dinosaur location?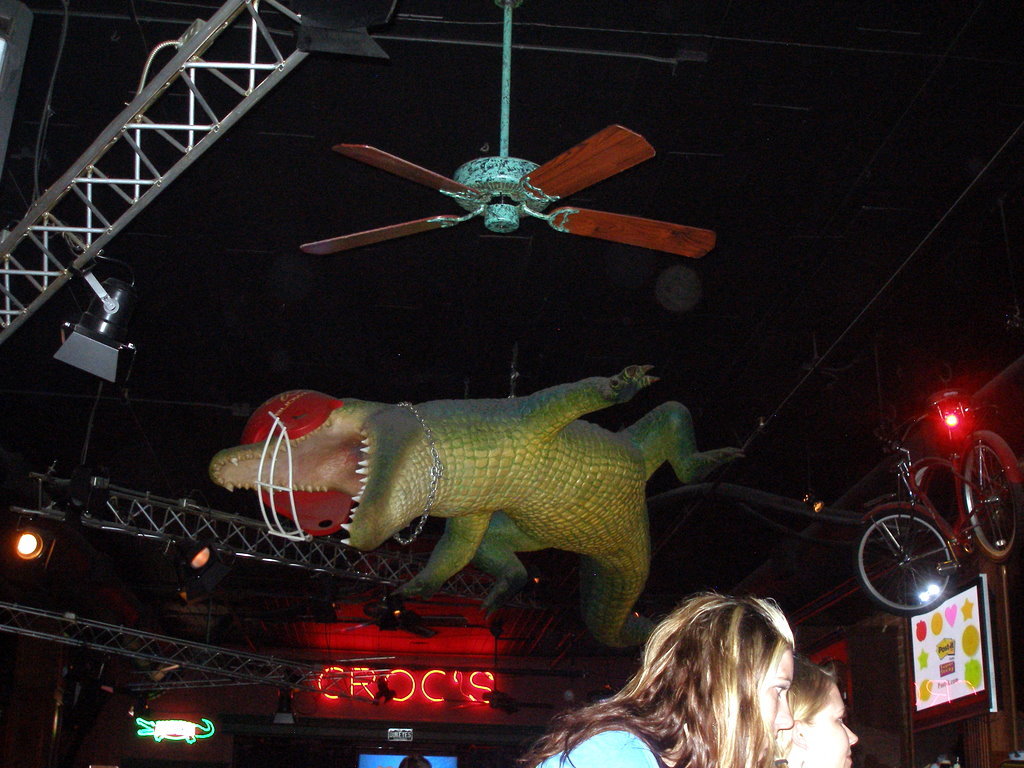
left=205, top=357, right=752, bottom=660
